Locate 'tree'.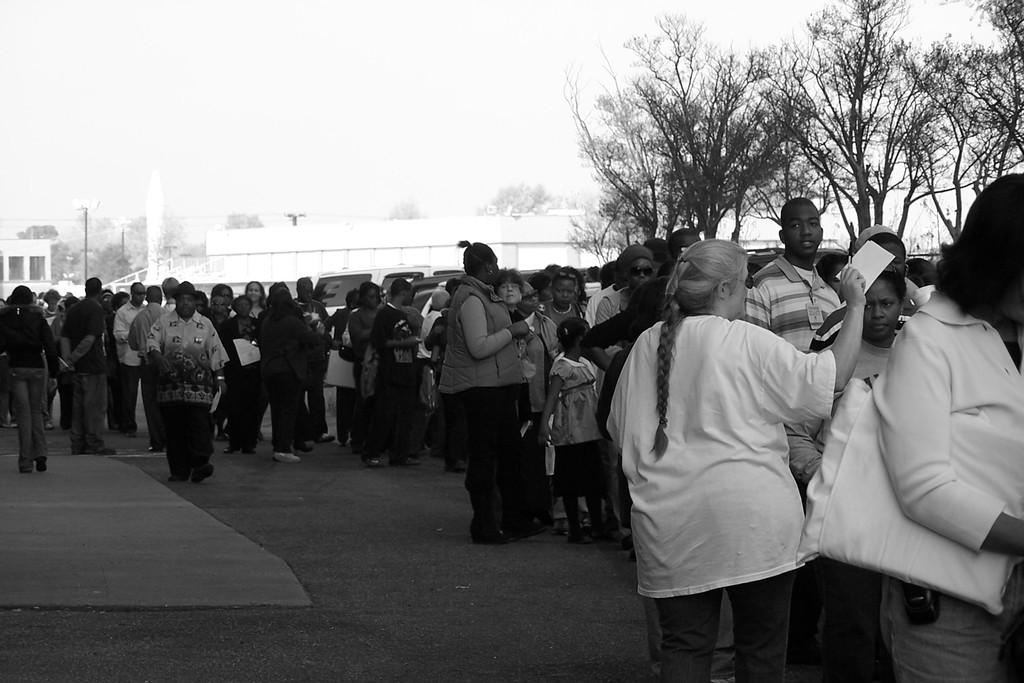
Bounding box: BBox(913, 0, 1020, 238).
